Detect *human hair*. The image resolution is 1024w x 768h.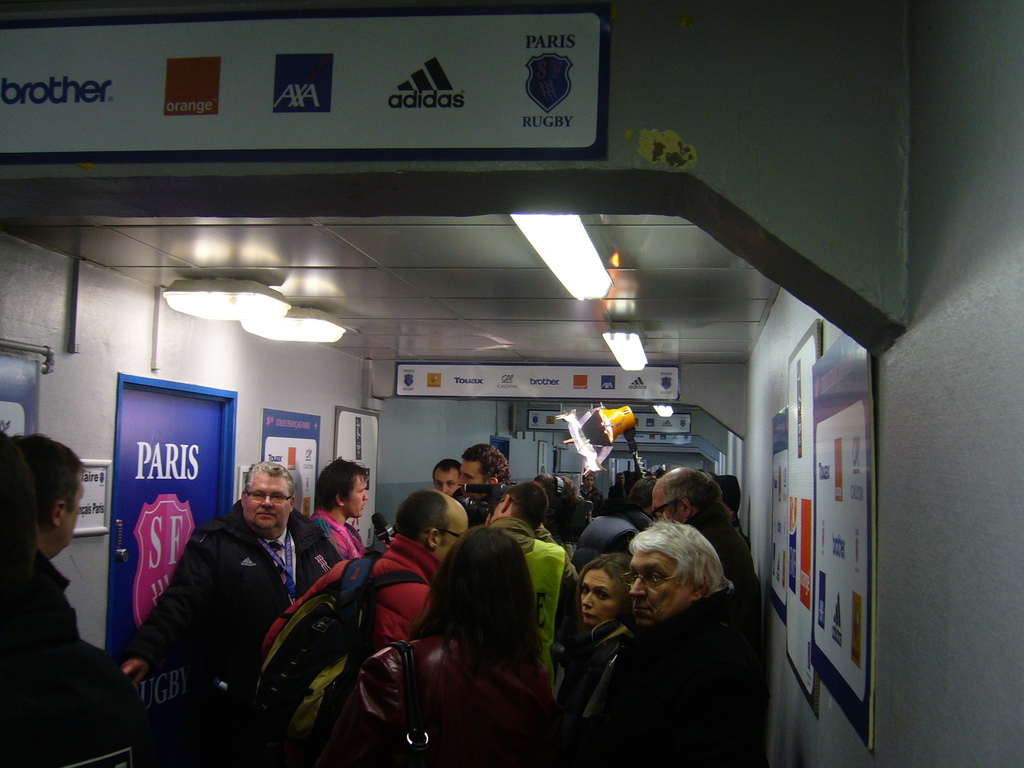
575:553:627:618.
